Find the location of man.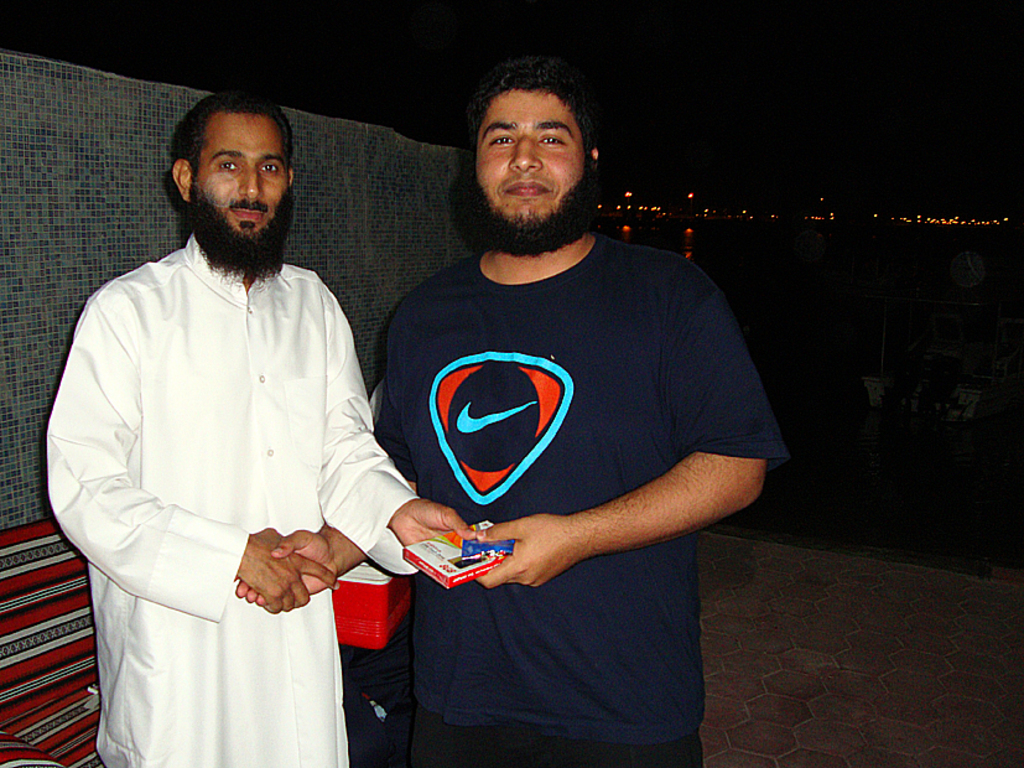
Location: 59 63 427 757.
